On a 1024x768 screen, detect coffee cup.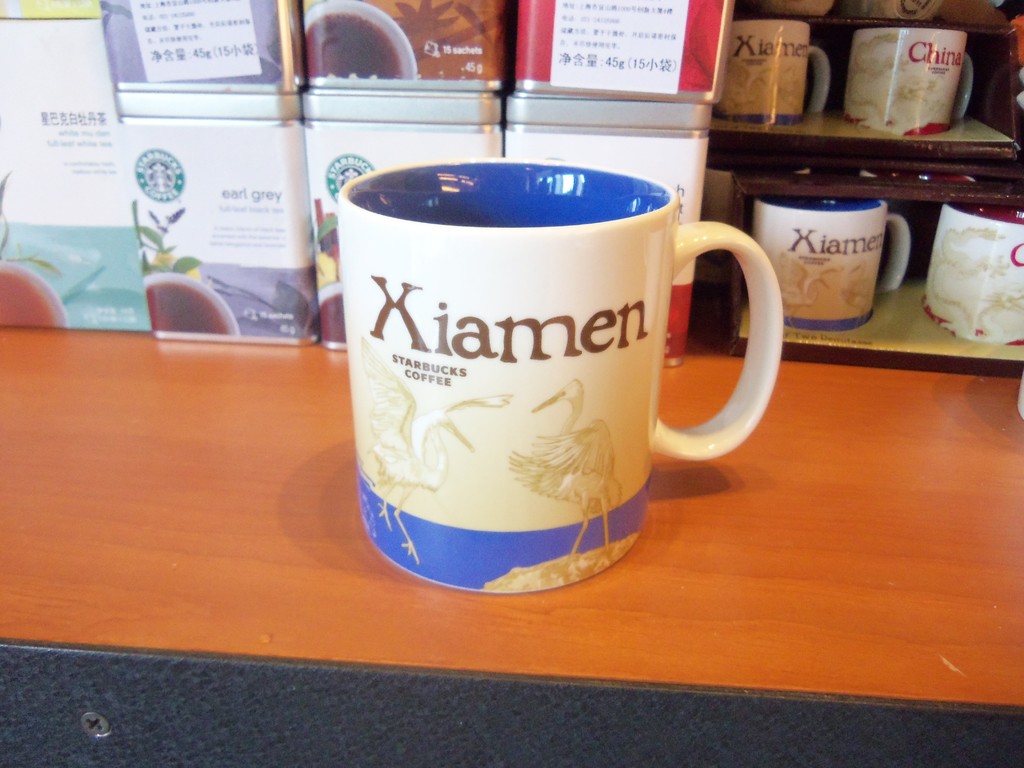
849:29:970:134.
